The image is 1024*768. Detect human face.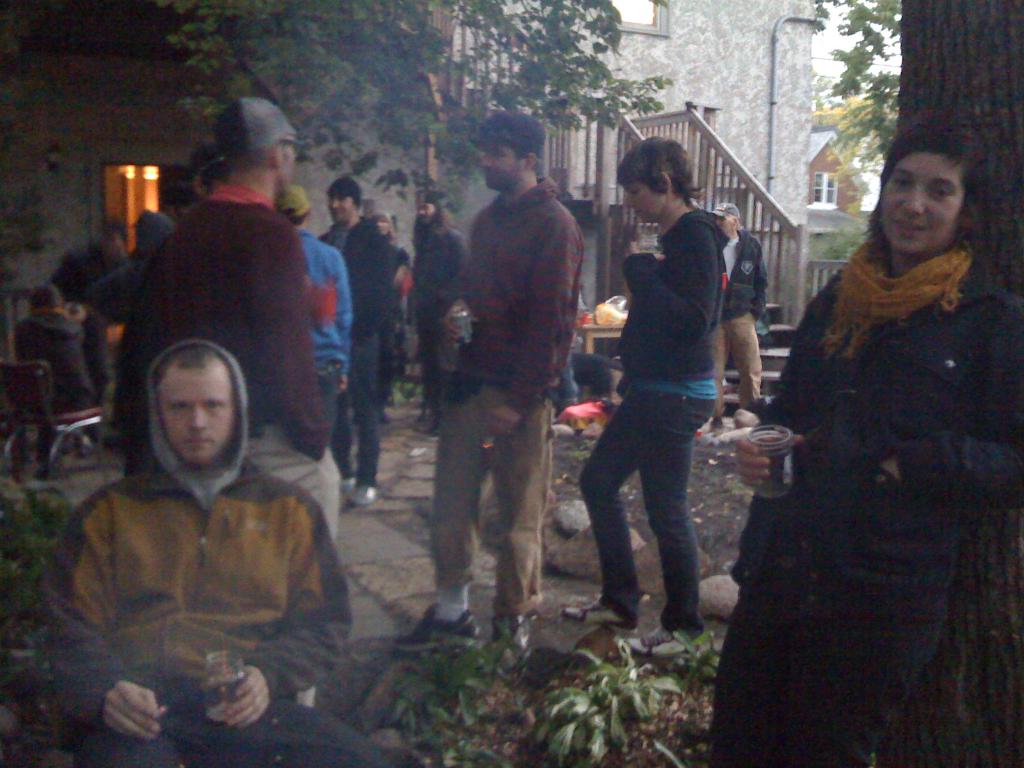
Detection: (left=877, top=145, right=957, bottom=253).
